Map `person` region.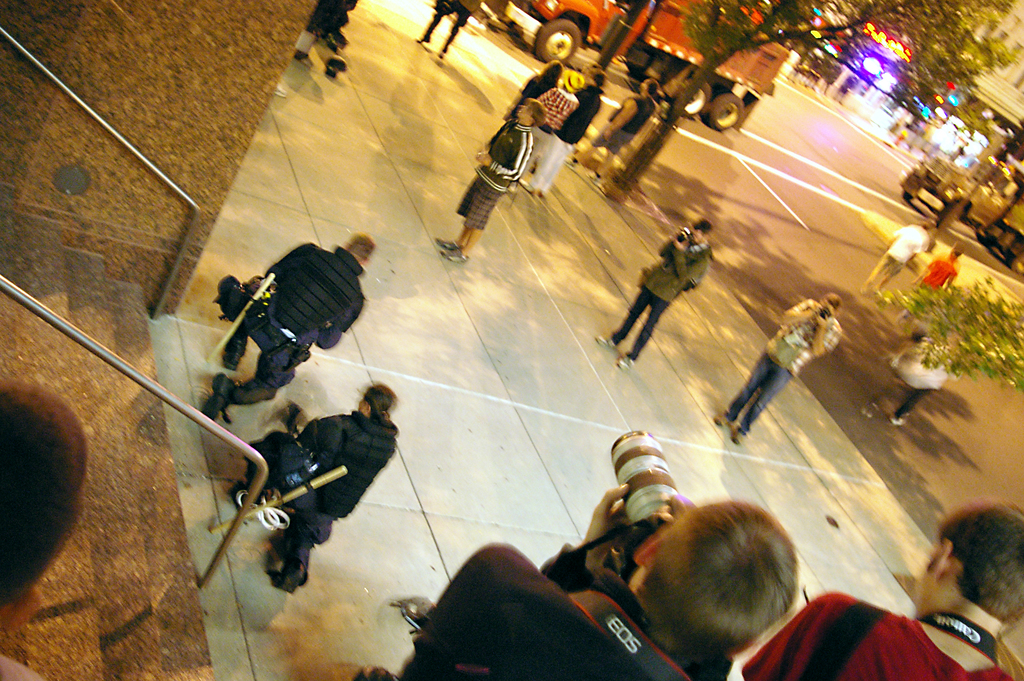
Mapped to locate(858, 215, 940, 299).
